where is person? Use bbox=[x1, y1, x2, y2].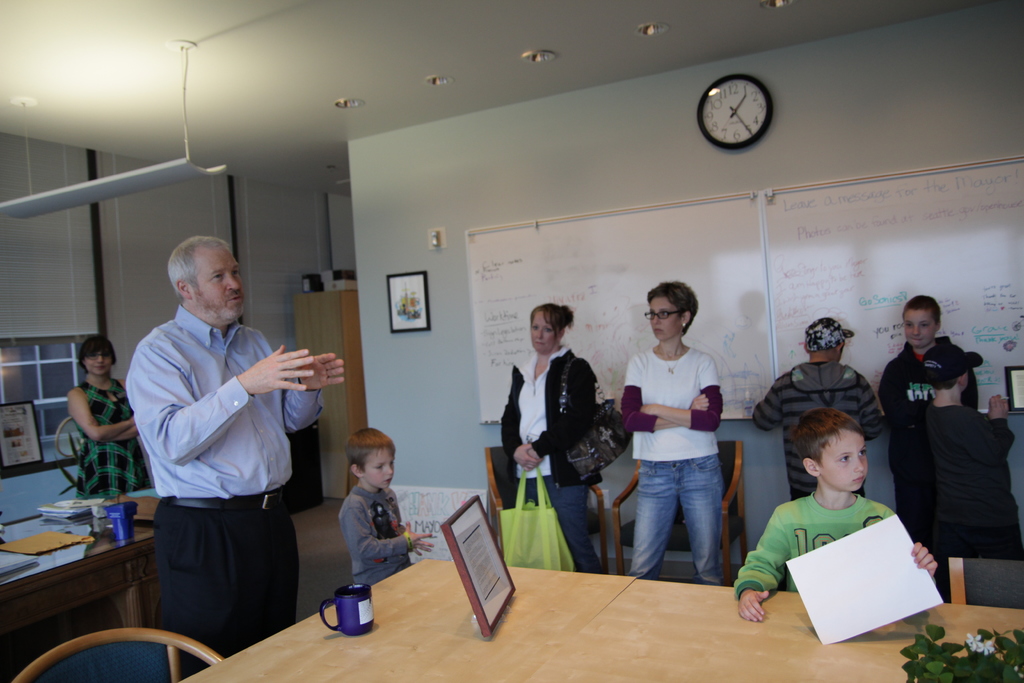
bbox=[506, 309, 595, 569].
